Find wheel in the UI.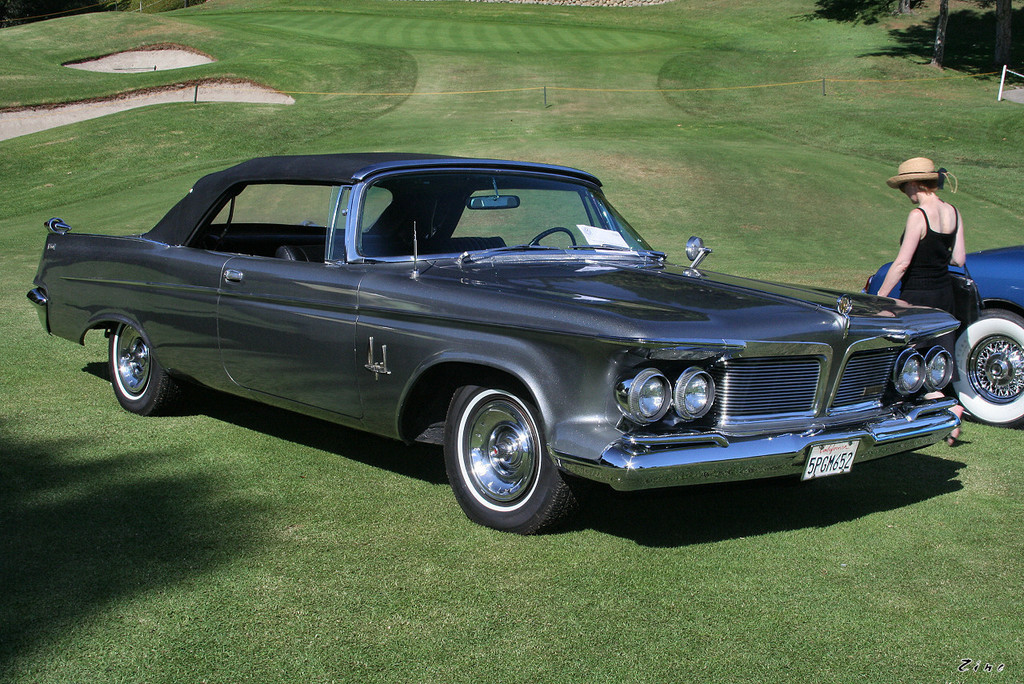
UI element at 951, 305, 1023, 428.
